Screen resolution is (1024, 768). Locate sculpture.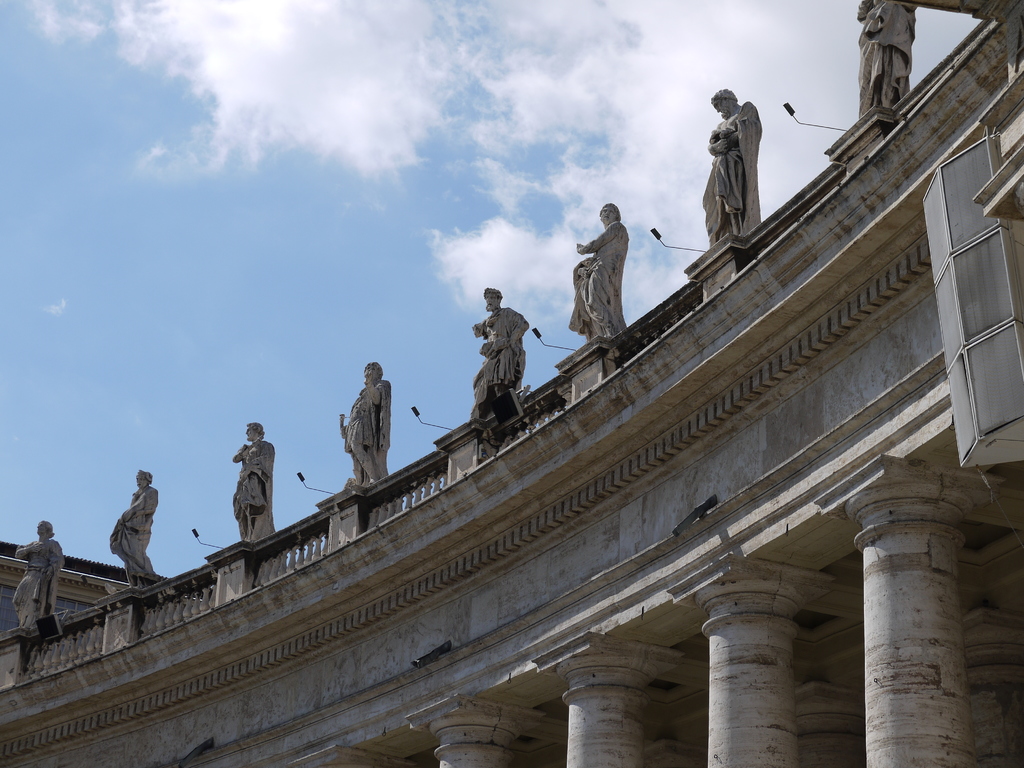
(15,518,63,626).
